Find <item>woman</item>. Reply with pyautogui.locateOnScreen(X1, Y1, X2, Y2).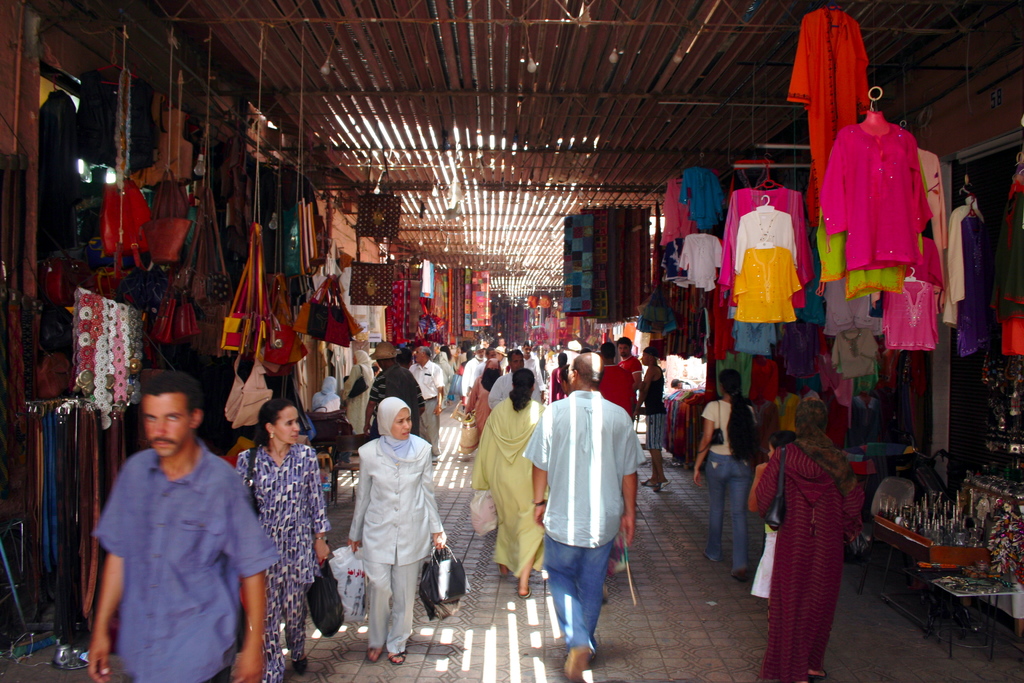
pyautogui.locateOnScreen(462, 358, 512, 449).
